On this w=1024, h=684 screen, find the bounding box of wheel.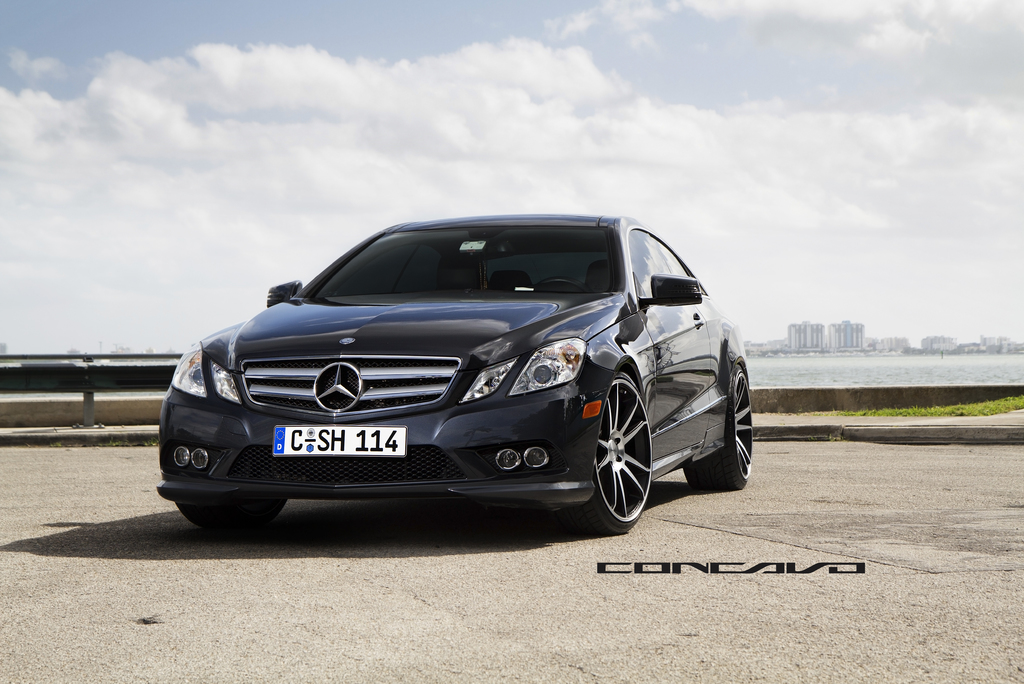
Bounding box: [x1=173, y1=499, x2=285, y2=532].
